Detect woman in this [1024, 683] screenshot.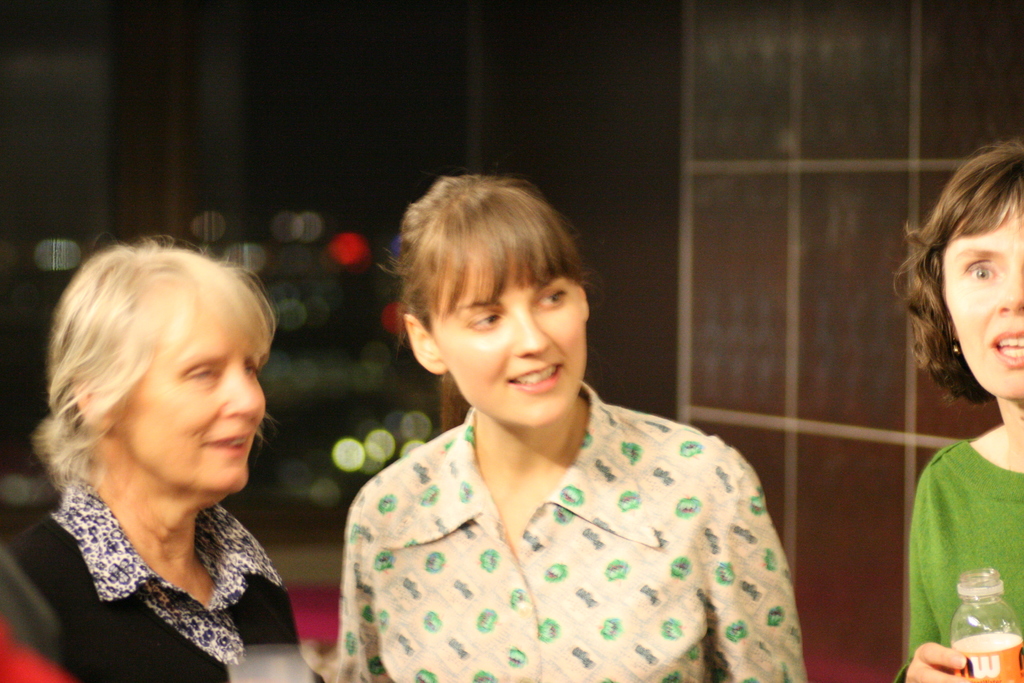
Detection: pyautogui.locateOnScreen(12, 211, 326, 672).
